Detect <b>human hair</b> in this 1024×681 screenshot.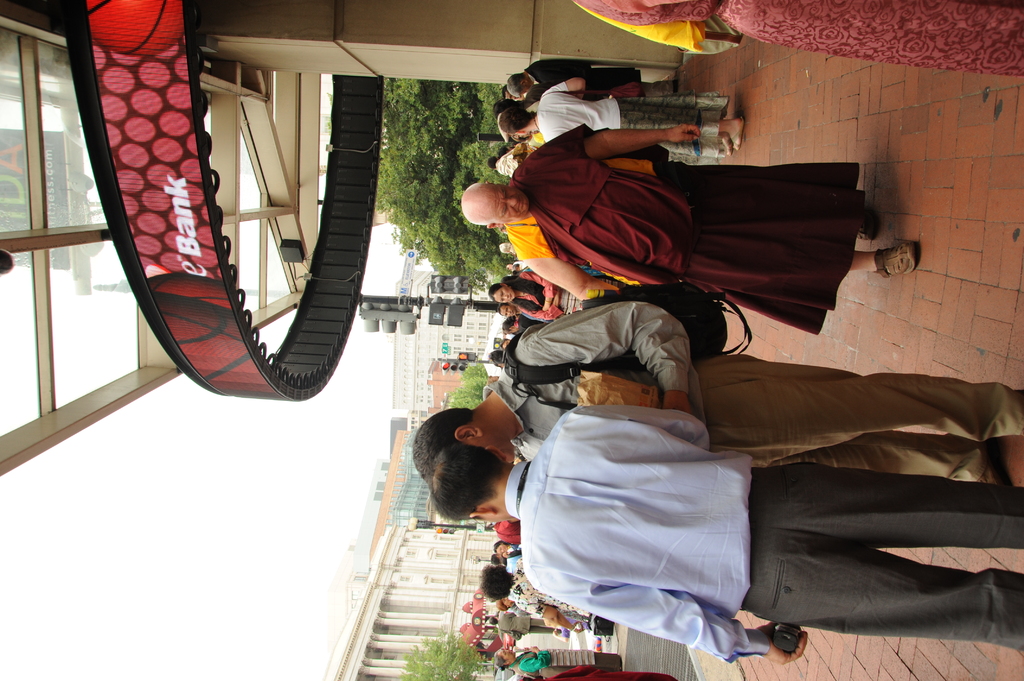
Detection: bbox(486, 350, 504, 365).
